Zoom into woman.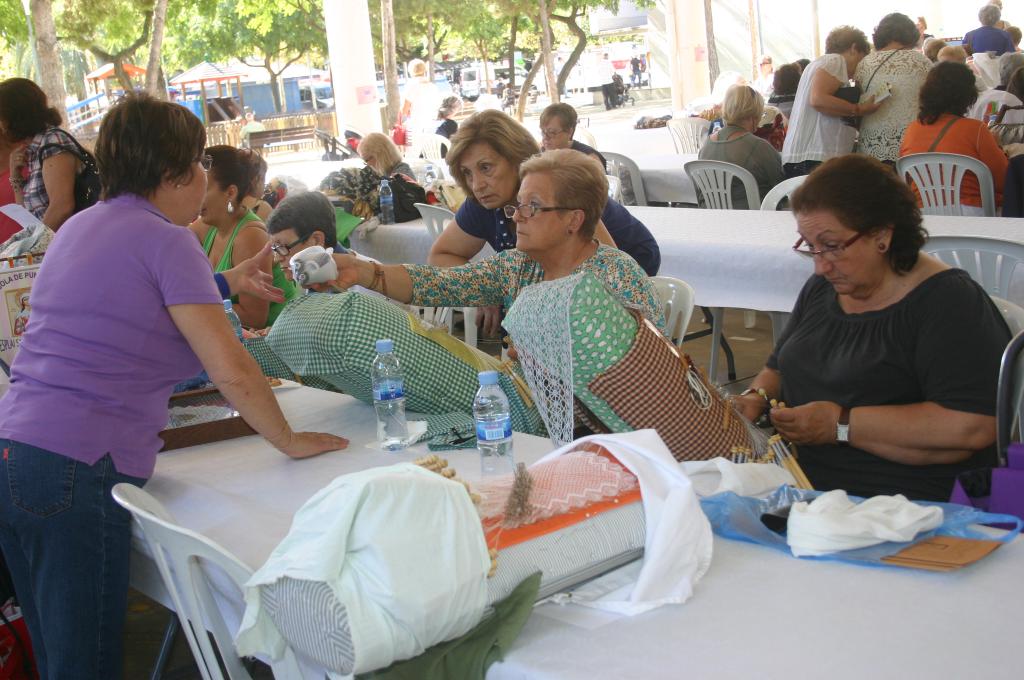
Zoom target: bbox=(891, 59, 1014, 220).
